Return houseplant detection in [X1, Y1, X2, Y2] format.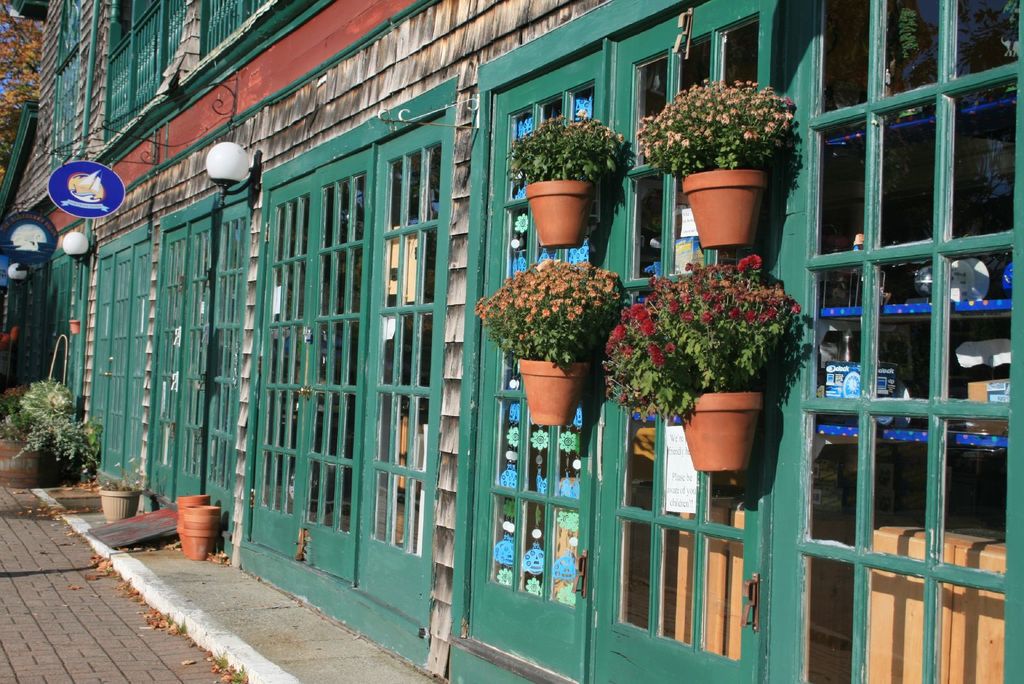
[604, 255, 812, 478].
